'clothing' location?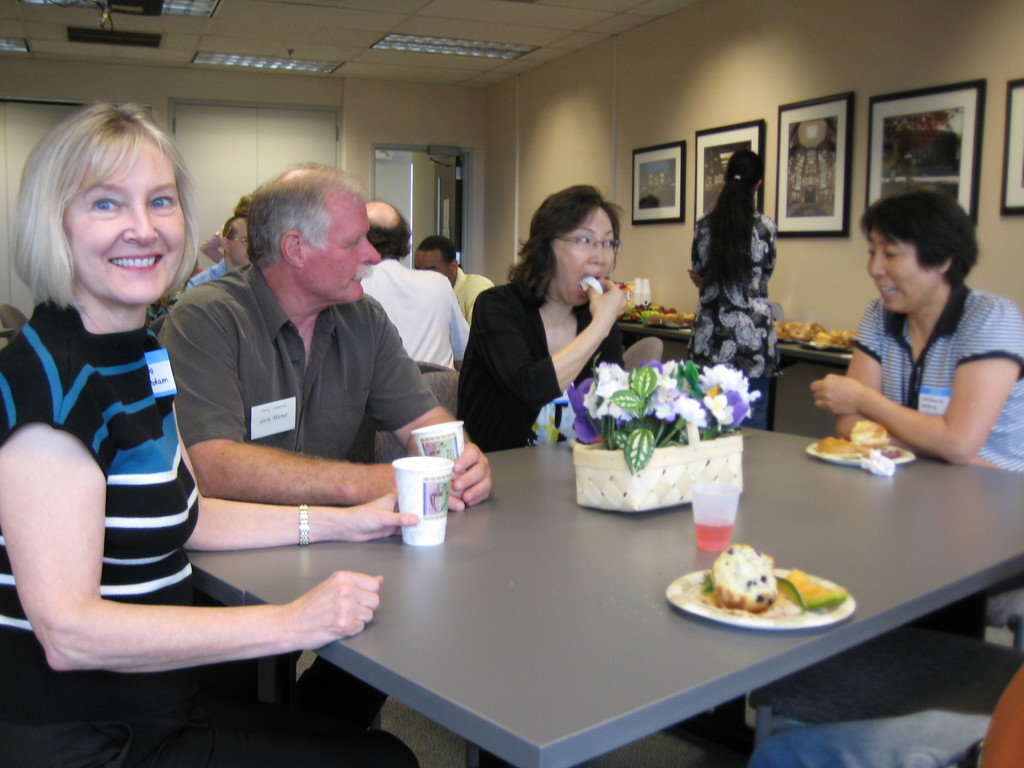
bbox=[0, 290, 420, 767]
